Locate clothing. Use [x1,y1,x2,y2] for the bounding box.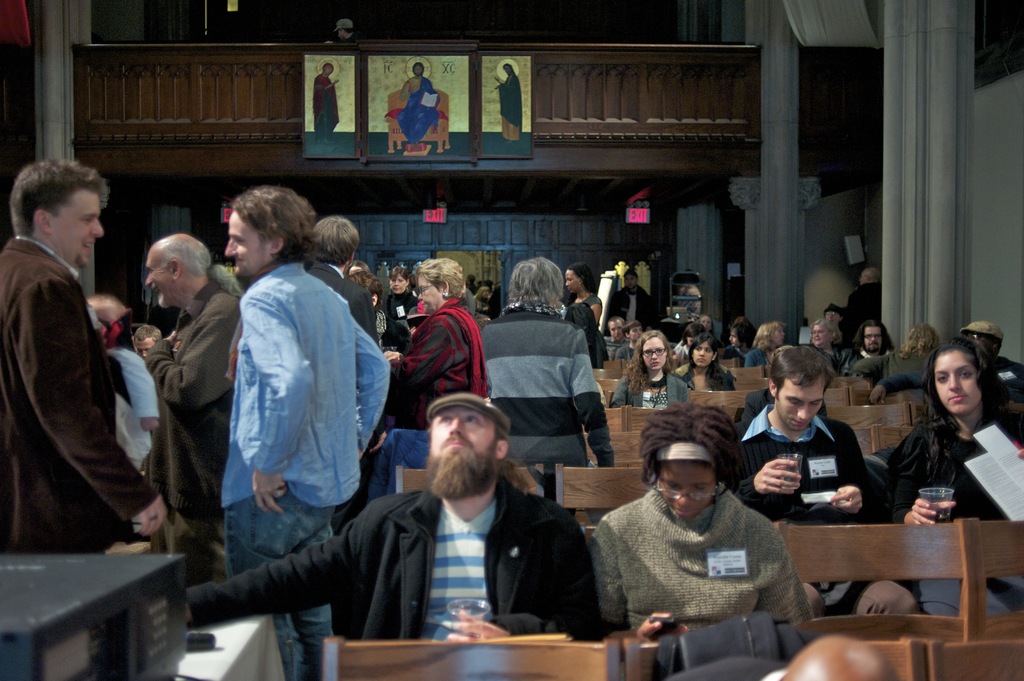
[484,305,616,503].
